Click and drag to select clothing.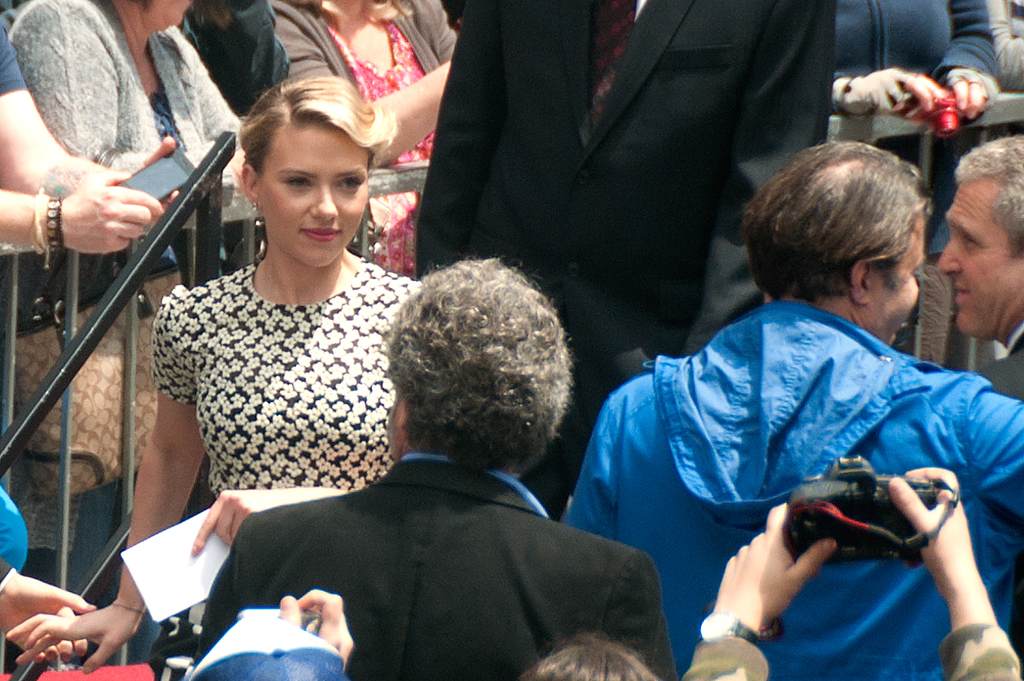
Selection: <region>555, 293, 1023, 680</region>.
